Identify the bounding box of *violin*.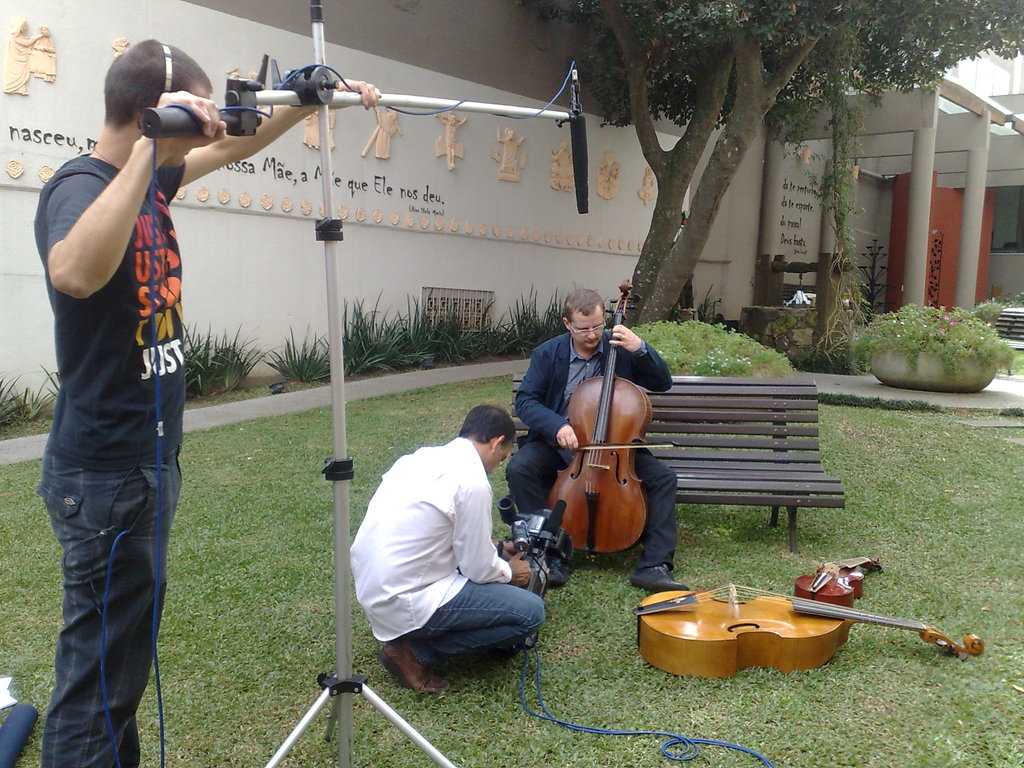
Rect(790, 554, 881, 616).
